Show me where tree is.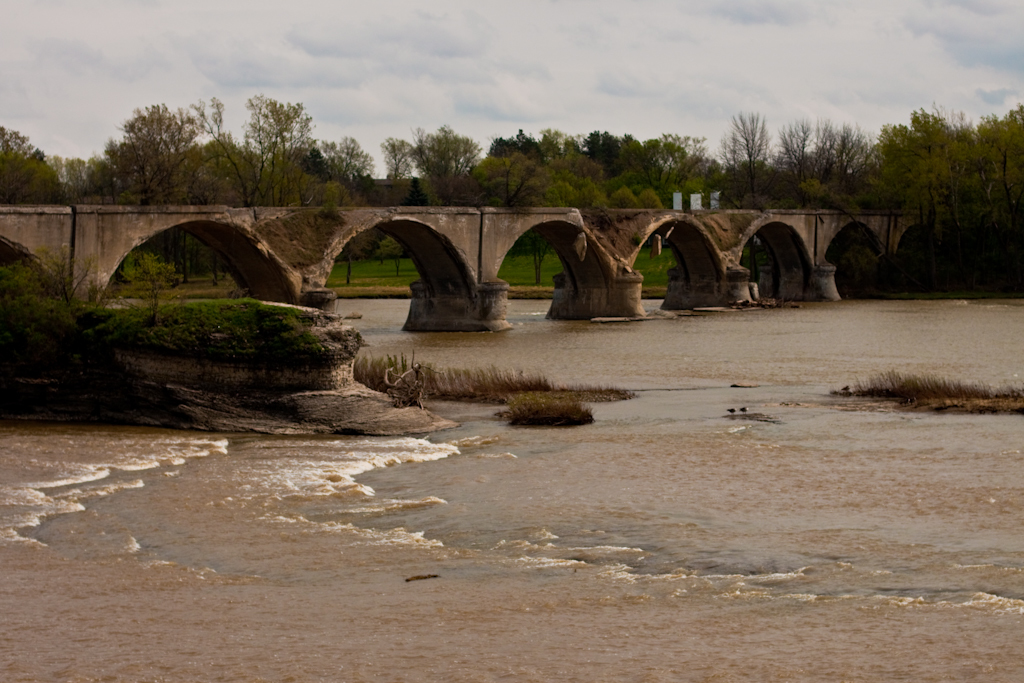
tree is at BBox(773, 115, 823, 183).
